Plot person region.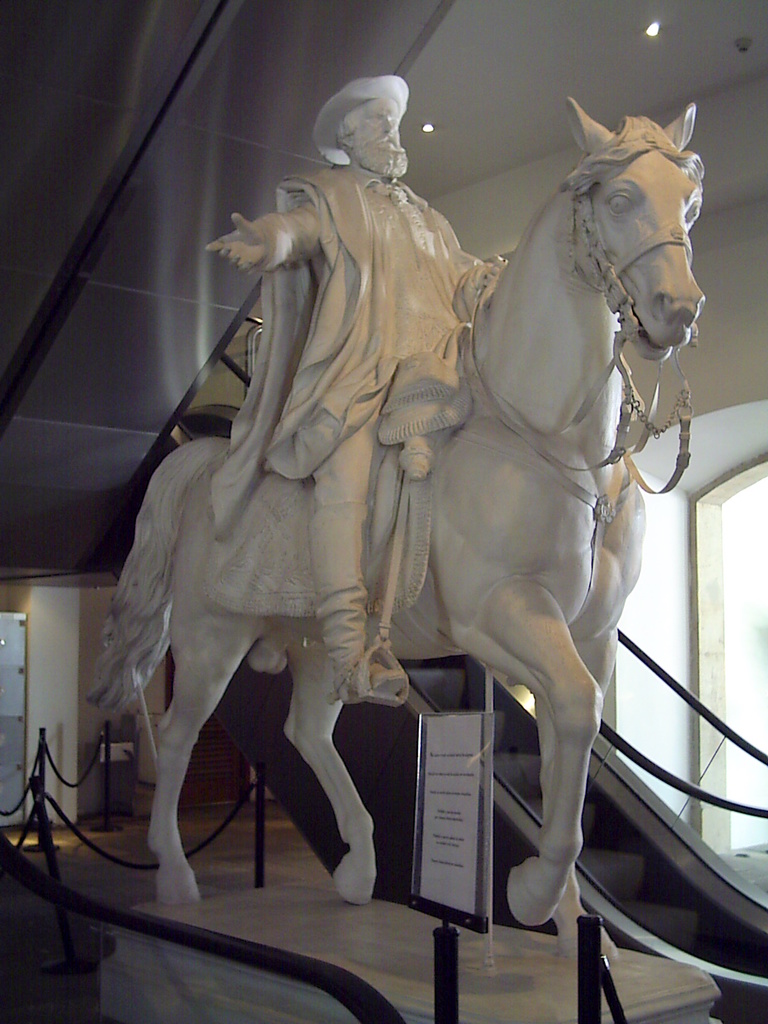
Plotted at 195:67:533:701.
